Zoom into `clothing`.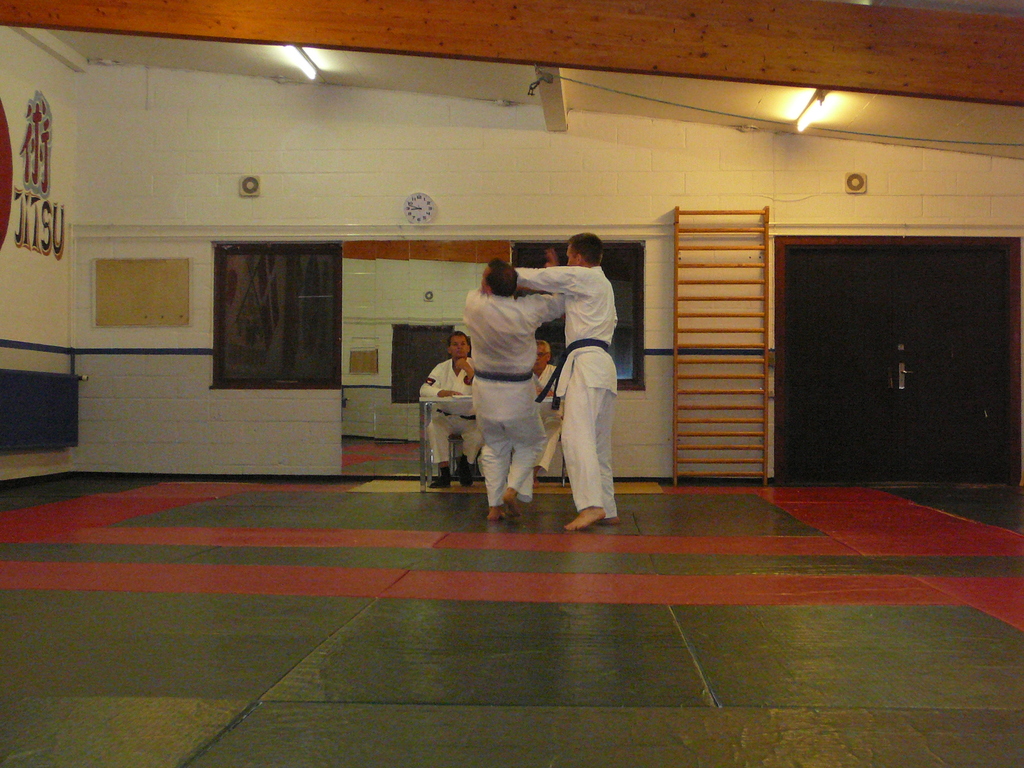
Zoom target: <box>514,264,620,517</box>.
